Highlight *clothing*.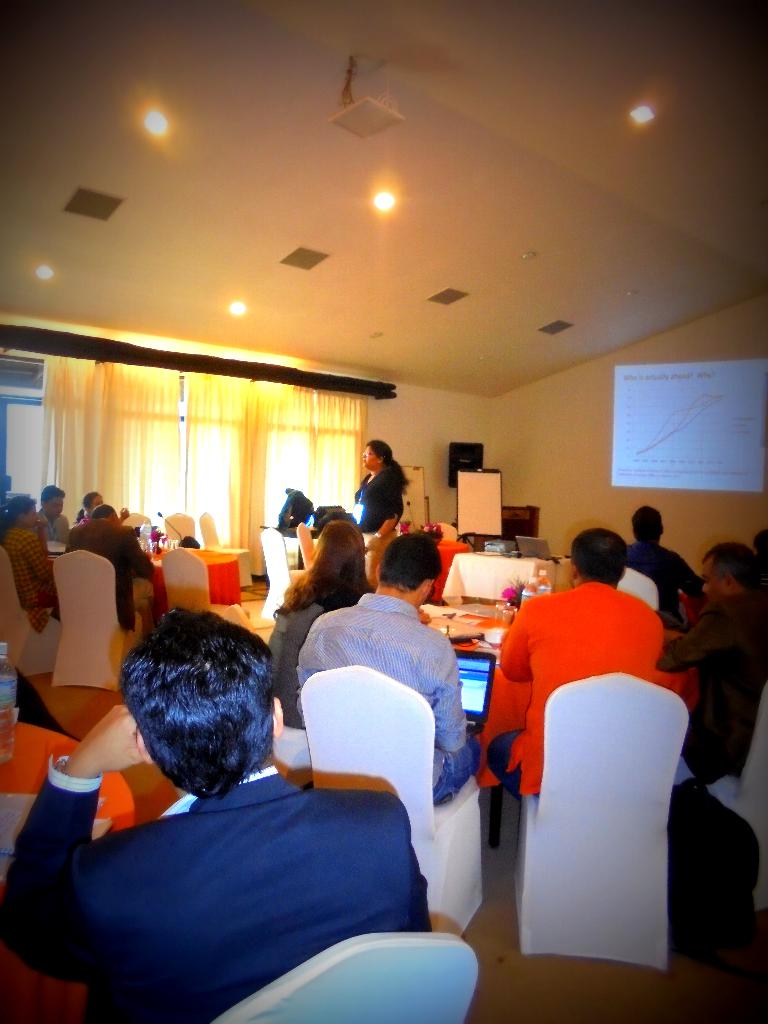
Highlighted region: left=344, top=459, right=403, bottom=539.
